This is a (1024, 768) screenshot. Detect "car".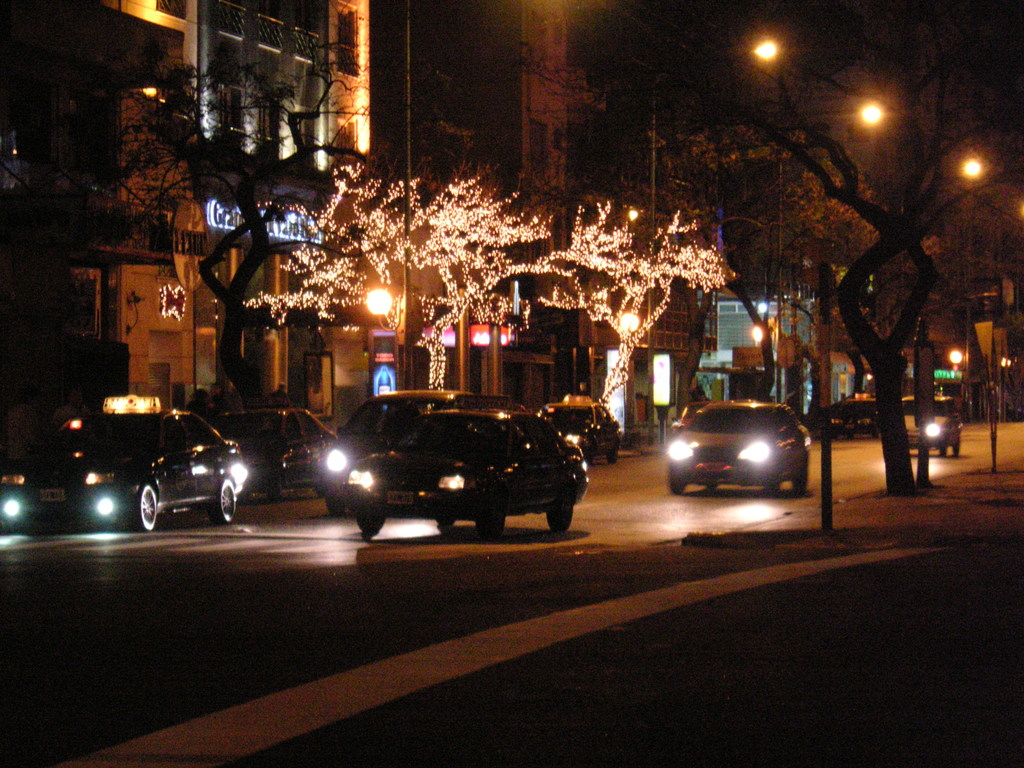
(323,388,477,516).
